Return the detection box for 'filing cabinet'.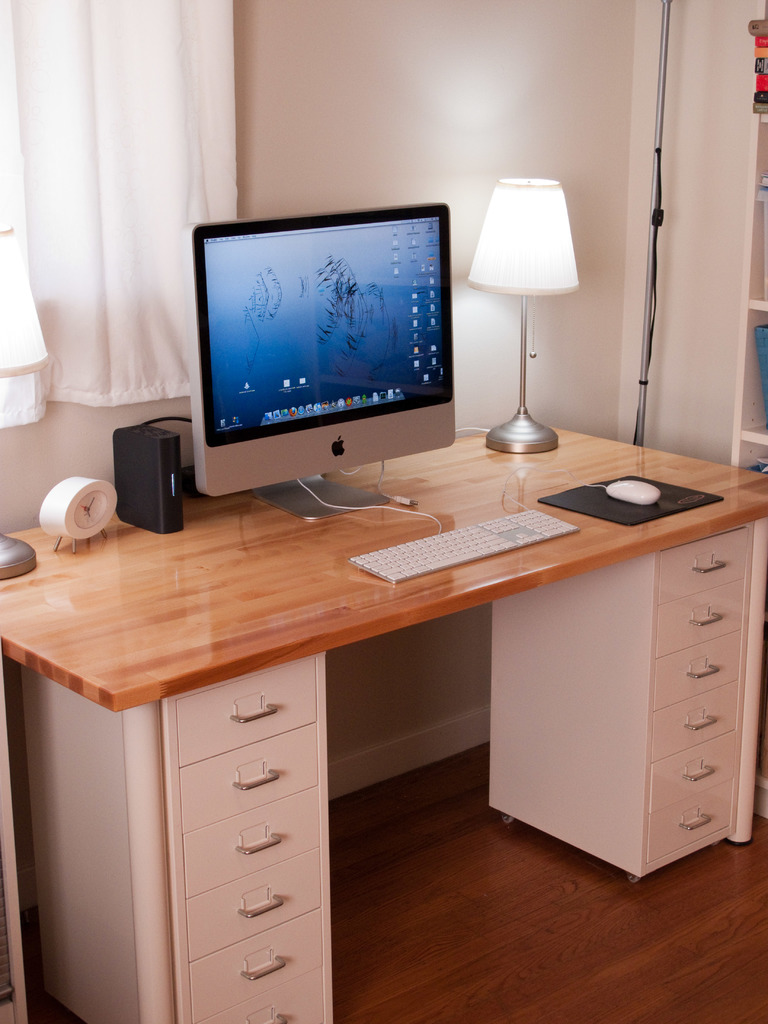
x1=486 y1=496 x2=765 y2=890.
